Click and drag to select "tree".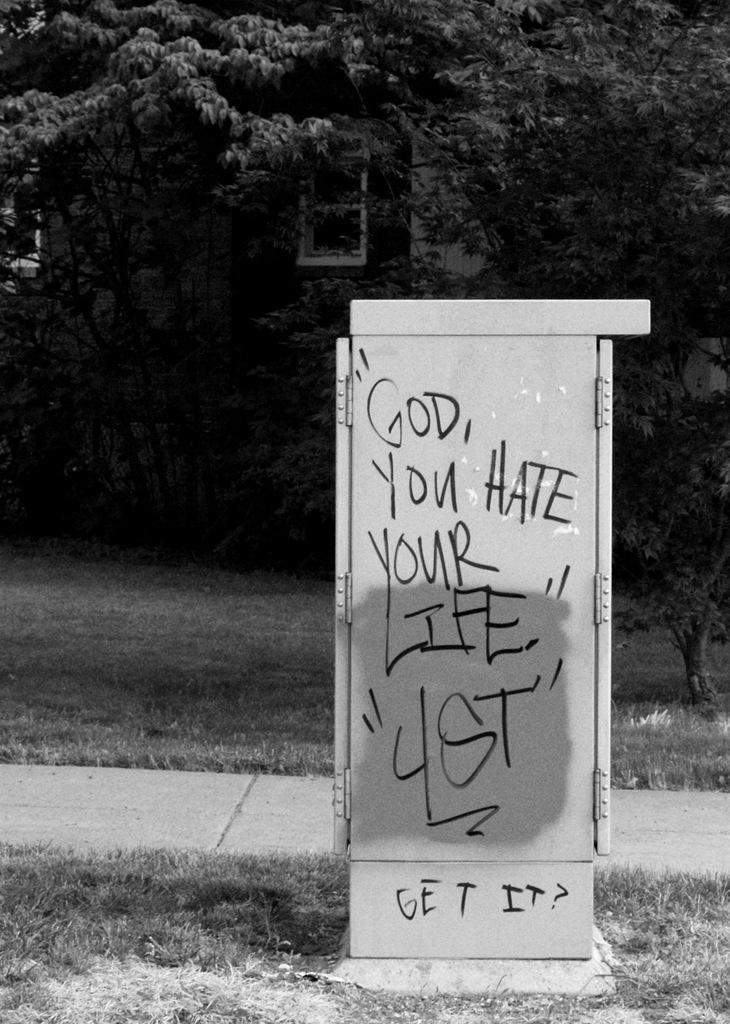
Selection: x1=0, y1=0, x2=360, y2=166.
